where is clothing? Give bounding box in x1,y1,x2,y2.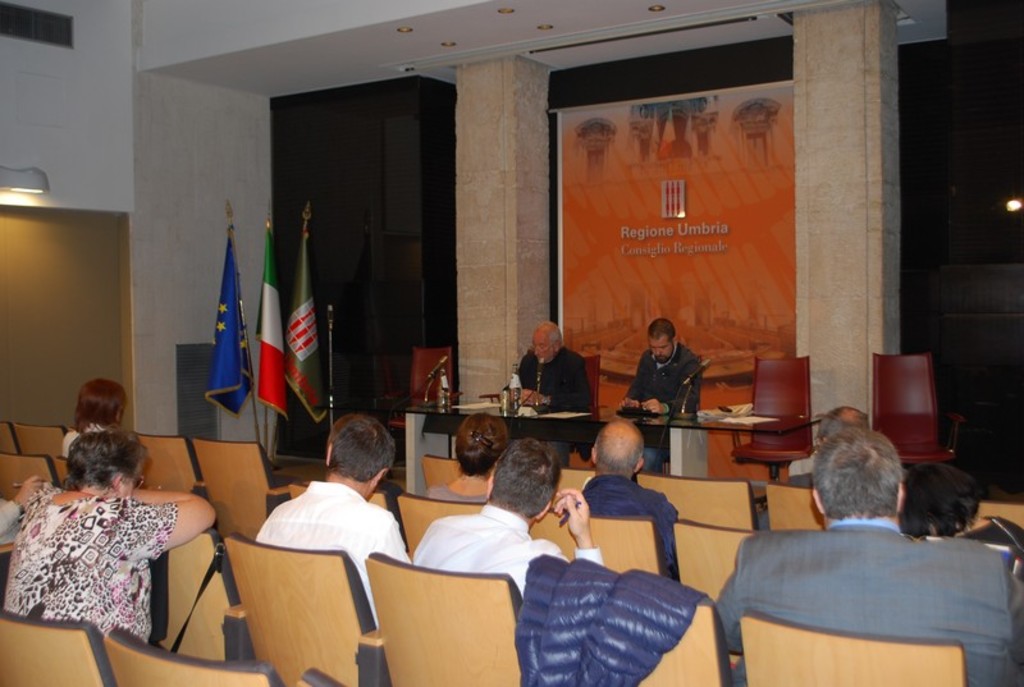
623,340,701,473.
